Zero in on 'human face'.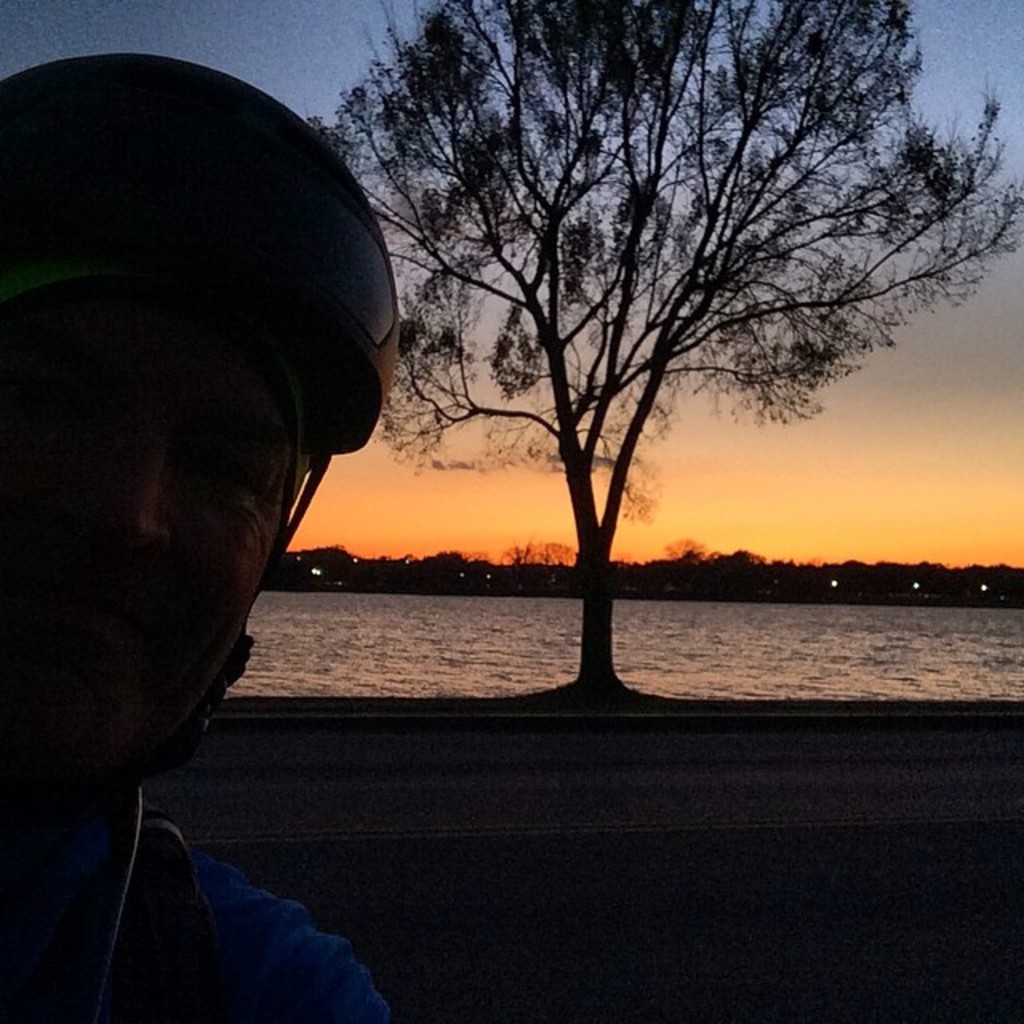
Zeroed in: l=10, t=288, r=328, b=776.
